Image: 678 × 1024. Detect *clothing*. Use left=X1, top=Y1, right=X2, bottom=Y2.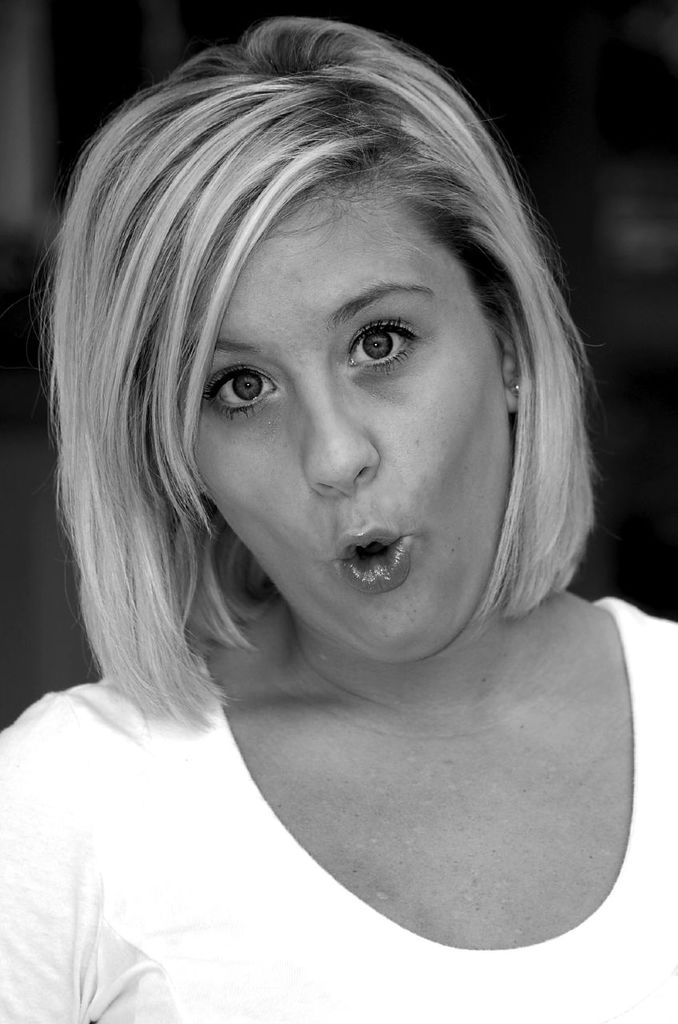
left=0, top=598, right=677, bottom=977.
